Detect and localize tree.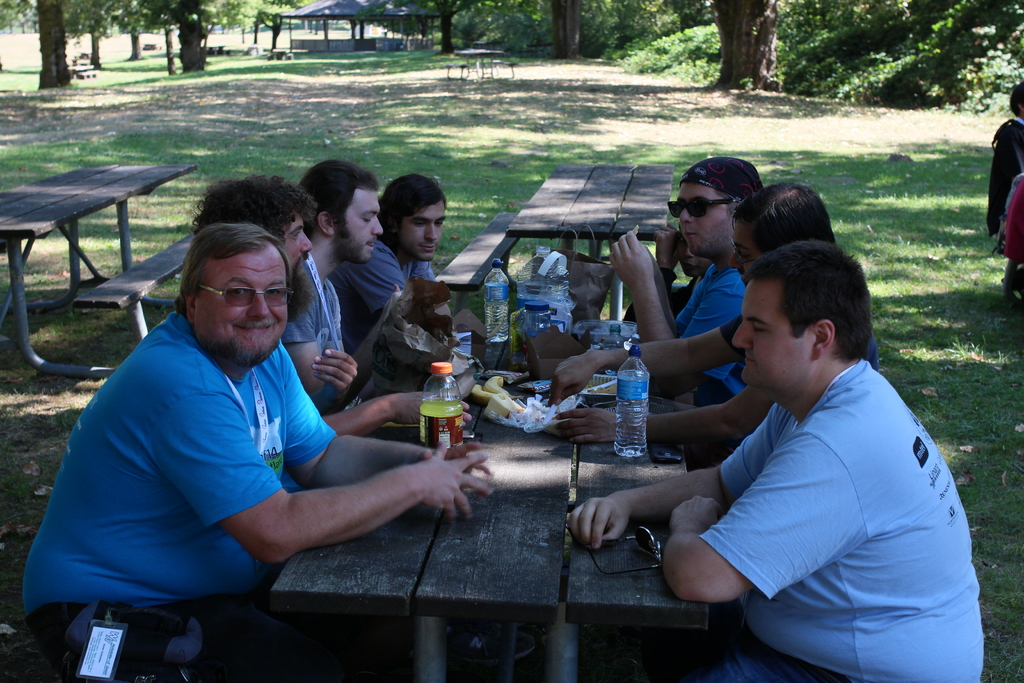
Localized at <region>0, 0, 126, 88</region>.
